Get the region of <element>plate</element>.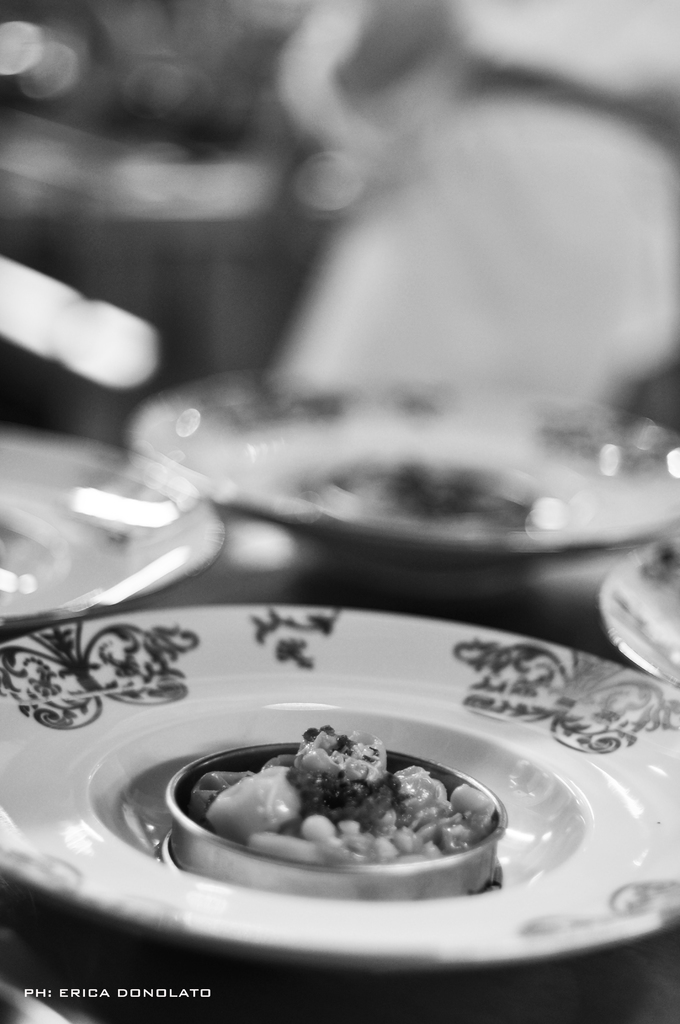
[x1=123, y1=367, x2=679, y2=588].
